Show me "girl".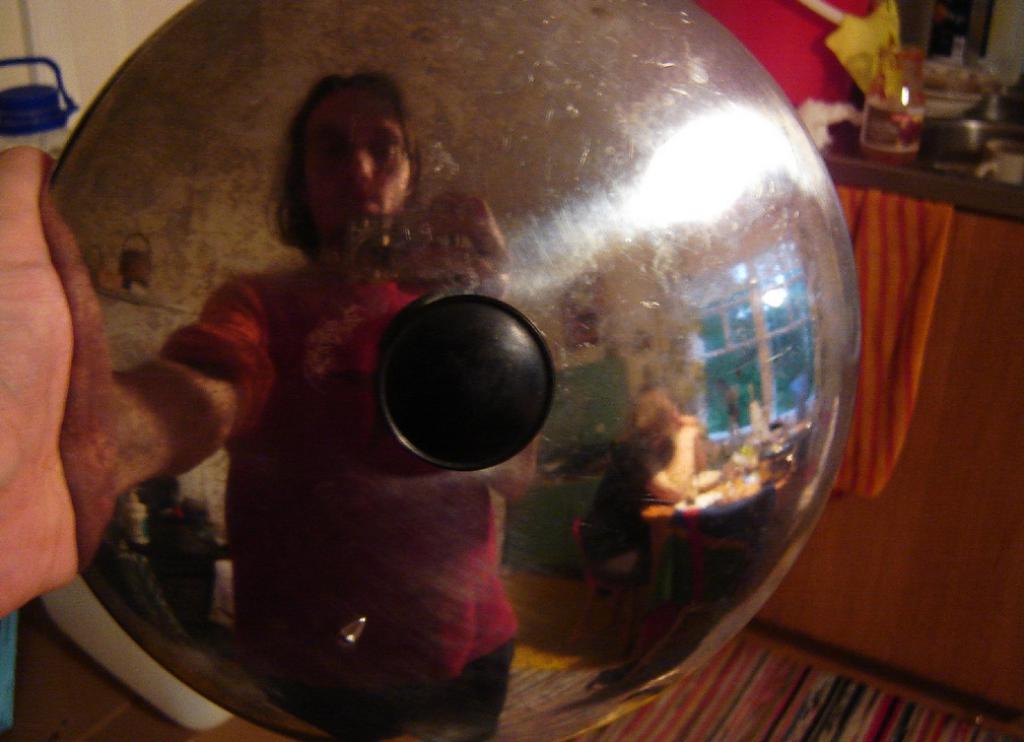
"girl" is here: x1=113, y1=62, x2=540, y2=741.
